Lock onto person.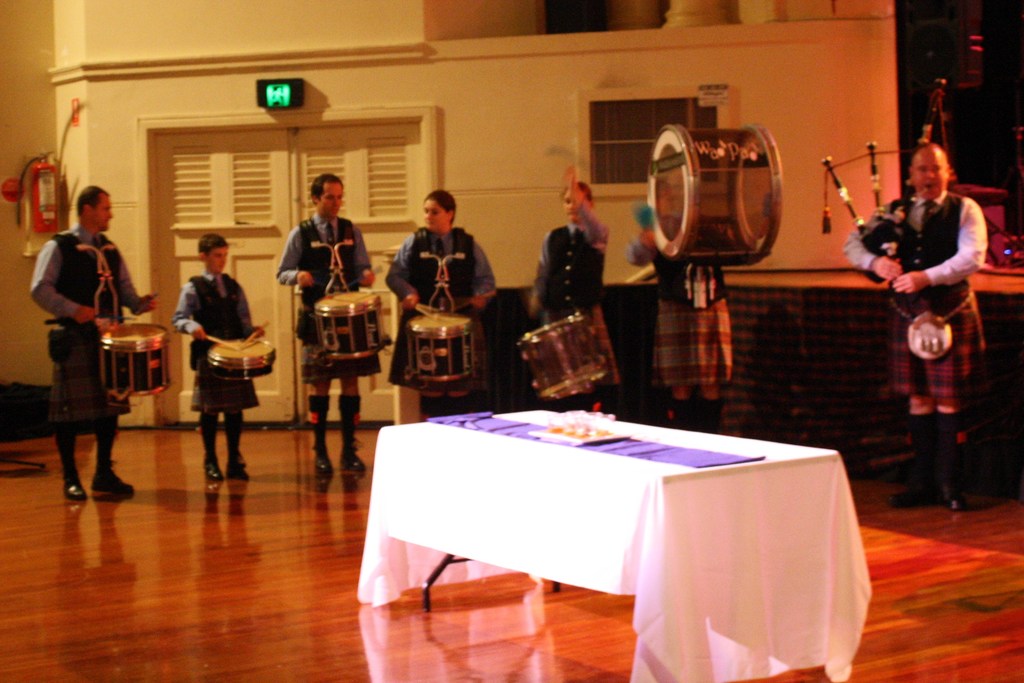
Locked: 381,192,498,424.
